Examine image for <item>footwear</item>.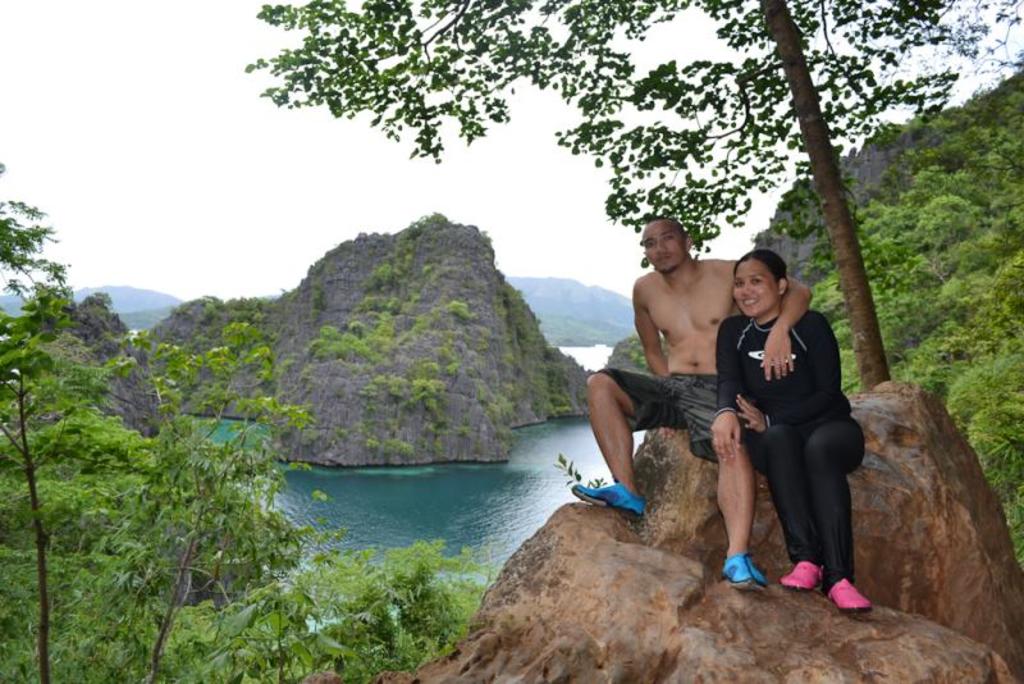
Examination result: 572, 480, 646, 517.
